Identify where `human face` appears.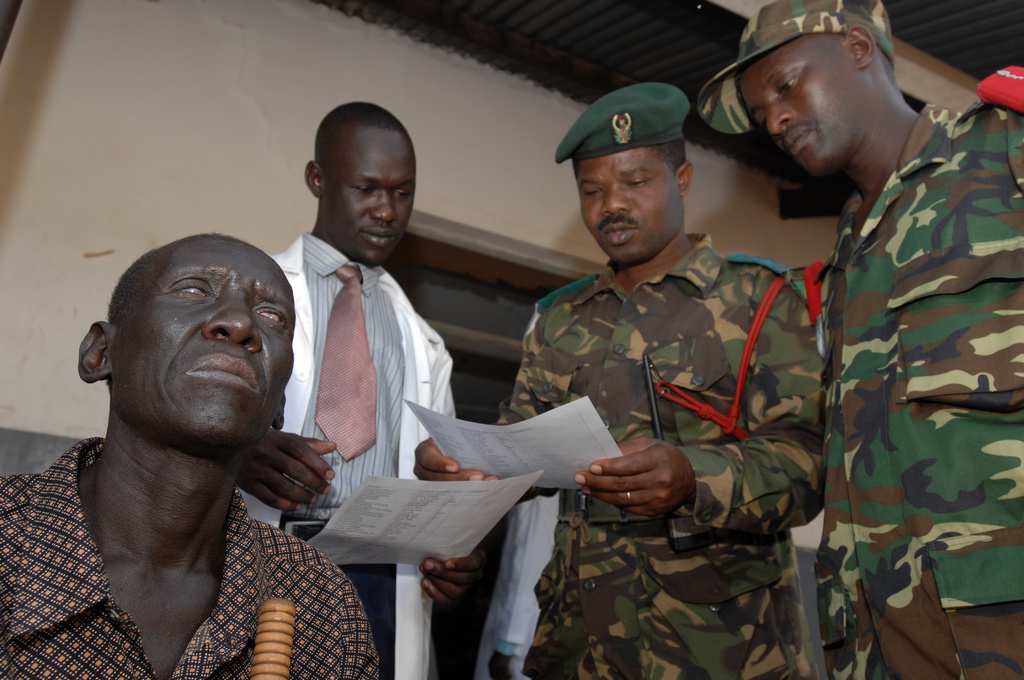
Appears at [left=326, top=131, right=417, bottom=265].
